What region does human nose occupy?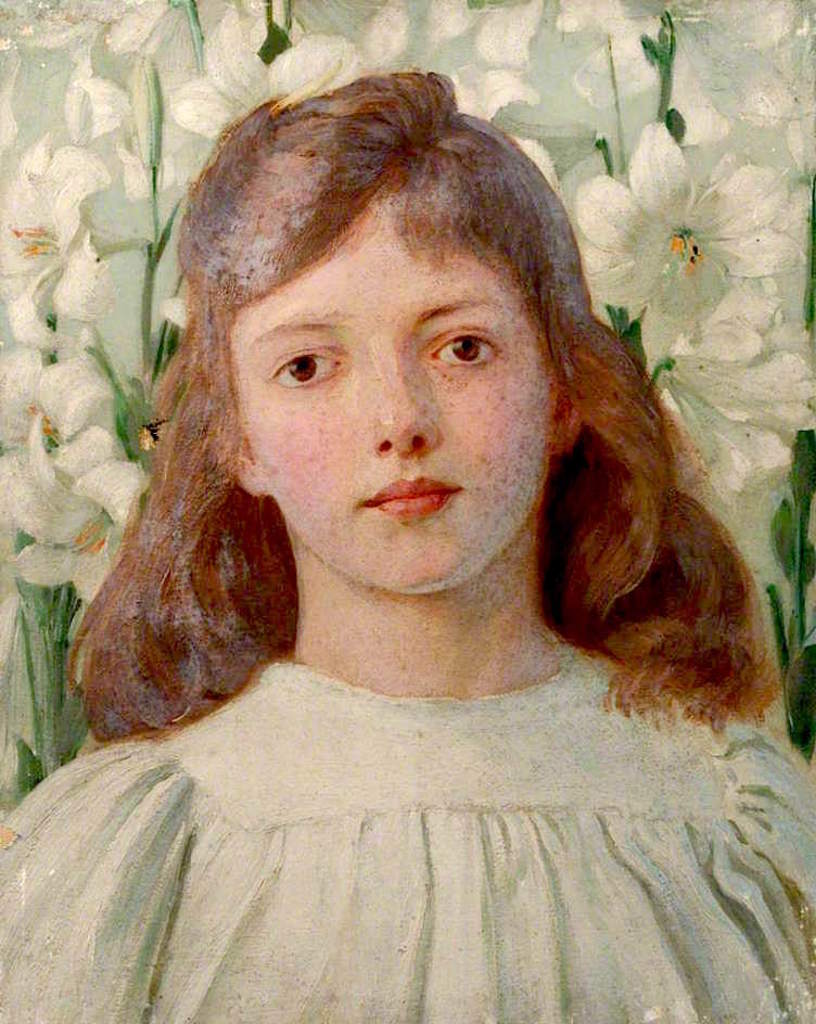
box=[373, 344, 439, 457].
